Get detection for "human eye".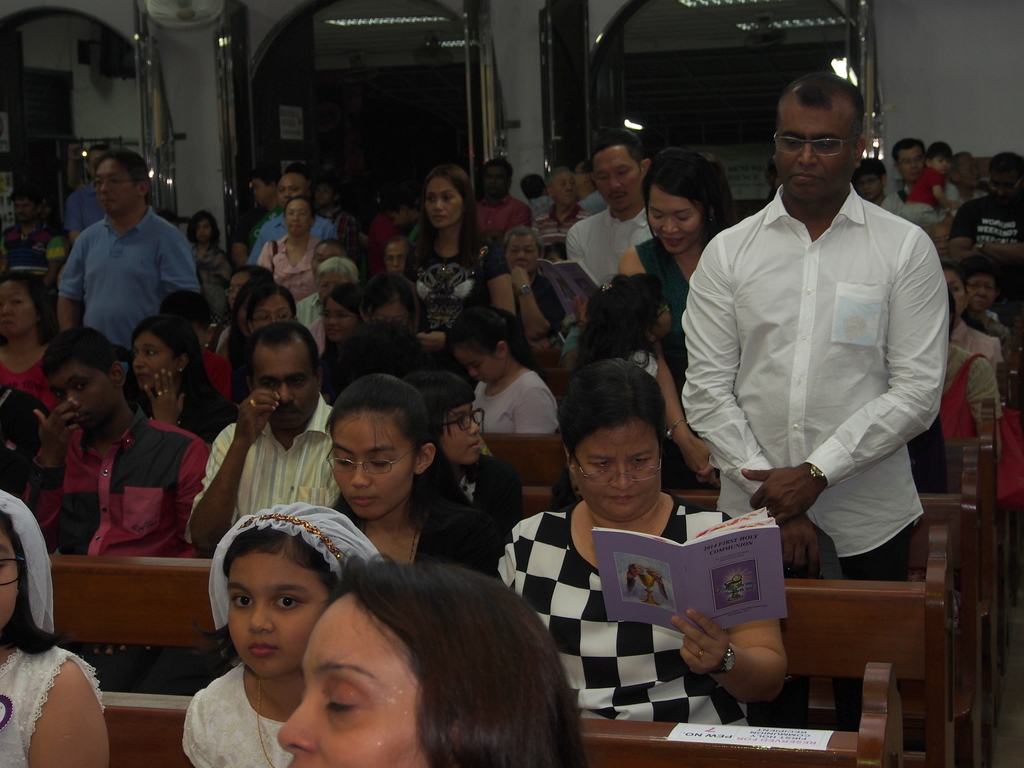
Detection: [left=289, top=377, right=304, bottom=388].
